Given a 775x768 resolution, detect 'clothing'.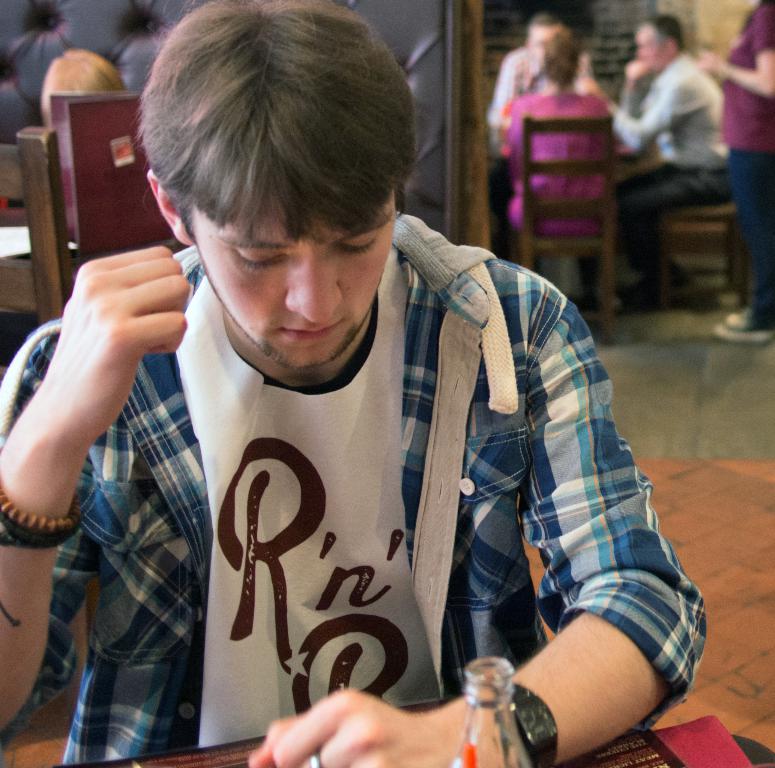
489, 47, 589, 147.
